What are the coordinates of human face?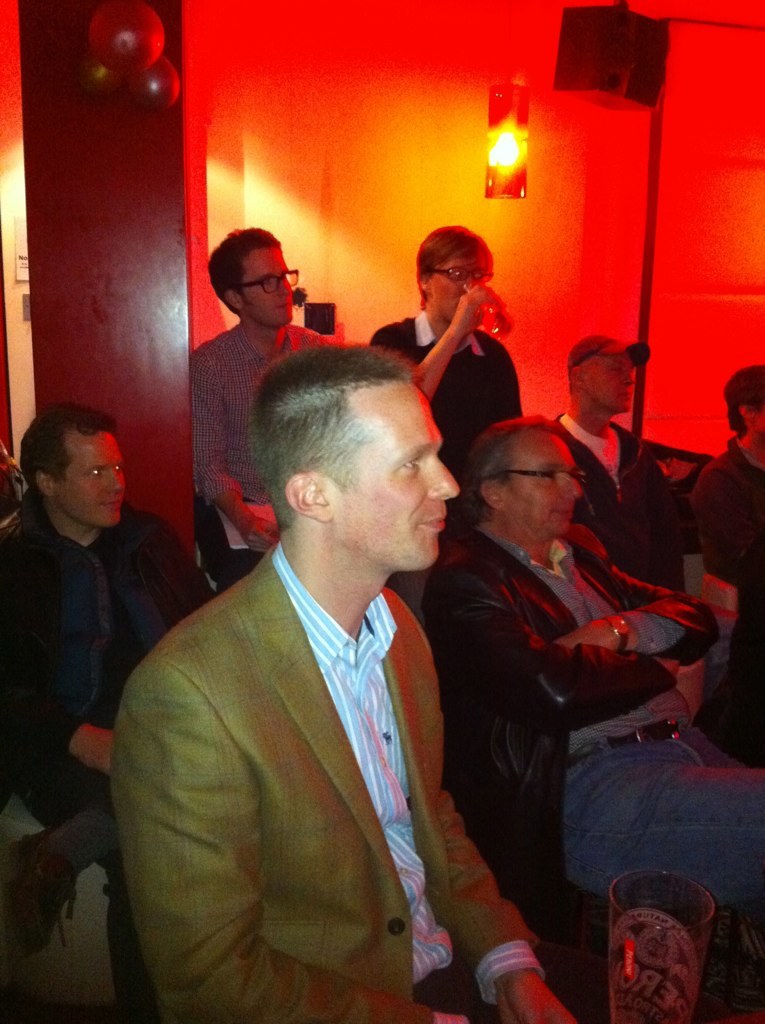
{"x1": 245, "y1": 255, "x2": 296, "y2": 328}.
